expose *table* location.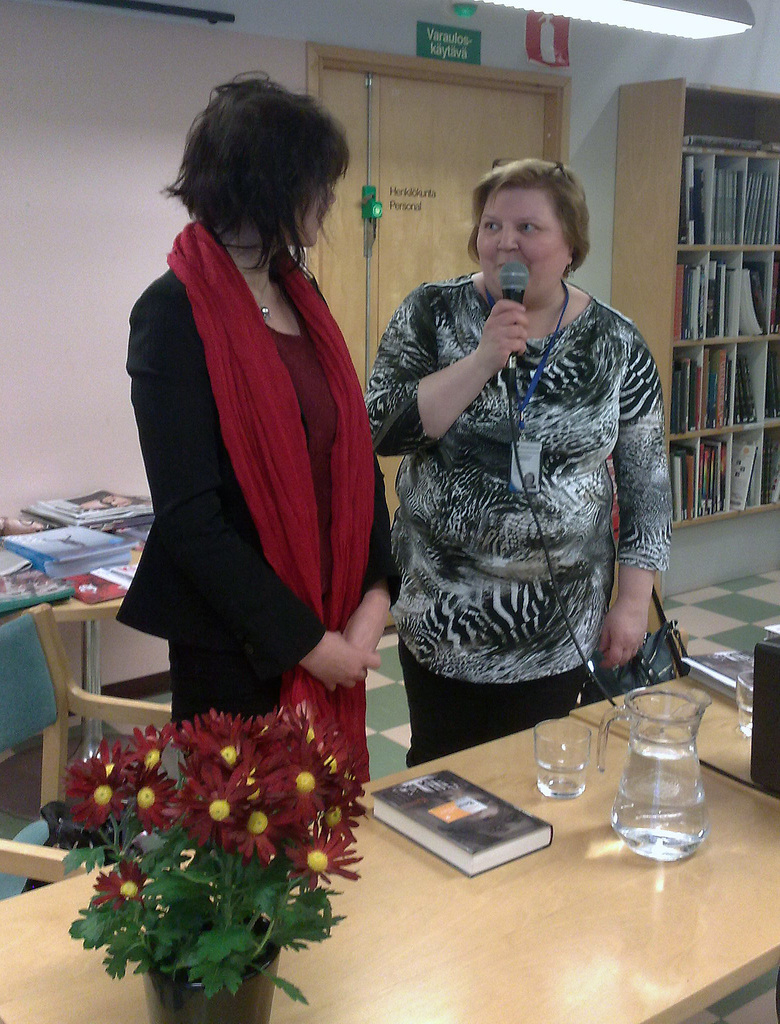
Exposed at box(0, 713, 779, 1023).
